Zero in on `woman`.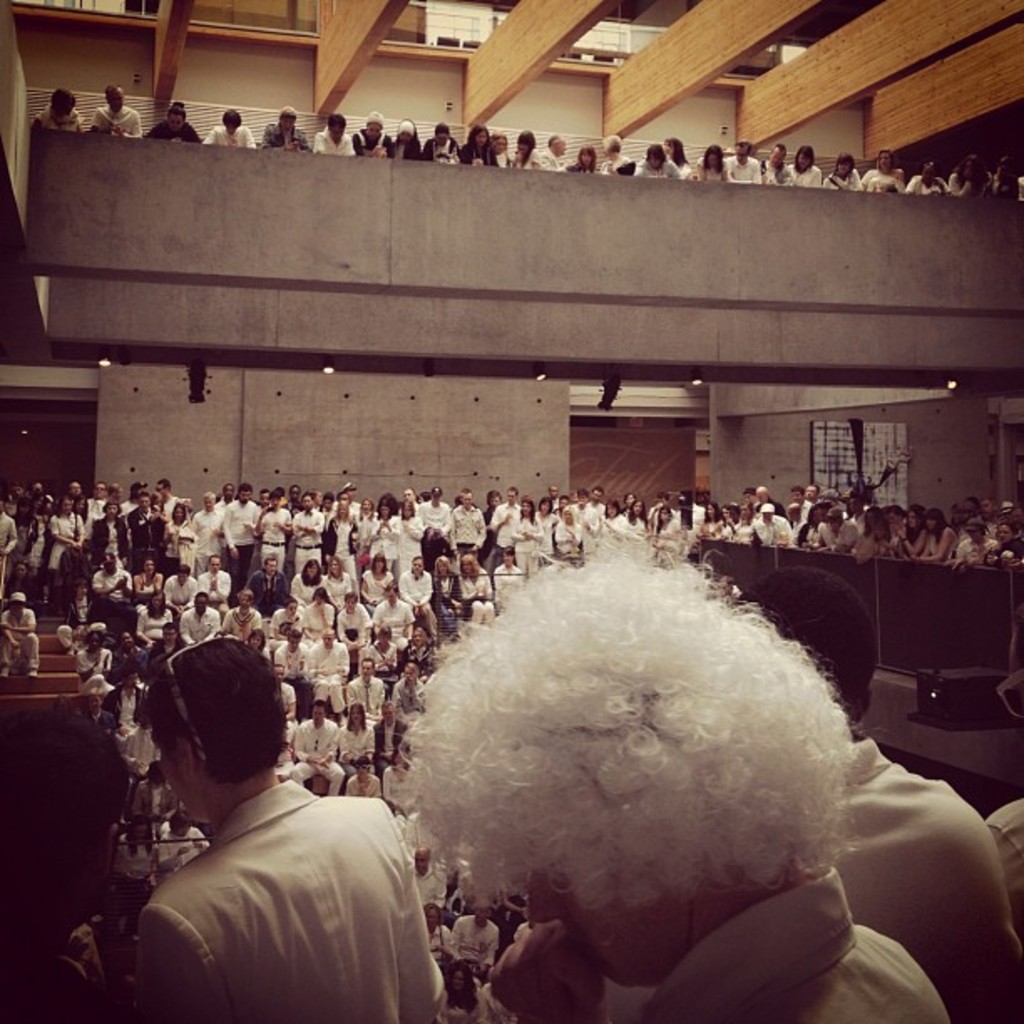
Zeroed in: BBox(305, 591, 338, 634).
